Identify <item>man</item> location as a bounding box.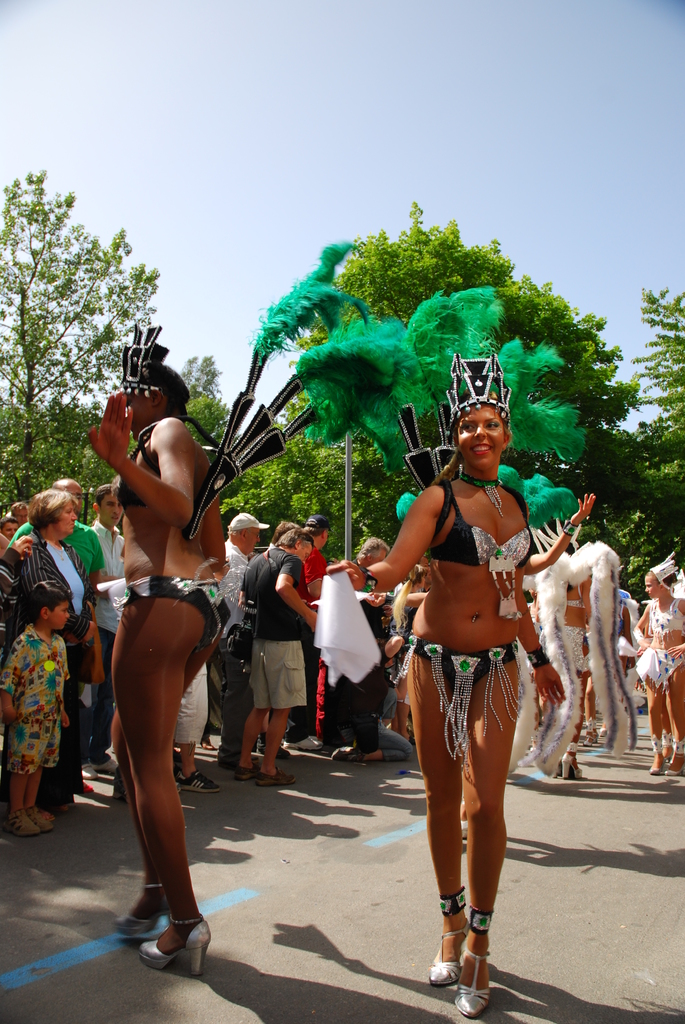
(x1=352, y1=531, x2=391, y2=575).
